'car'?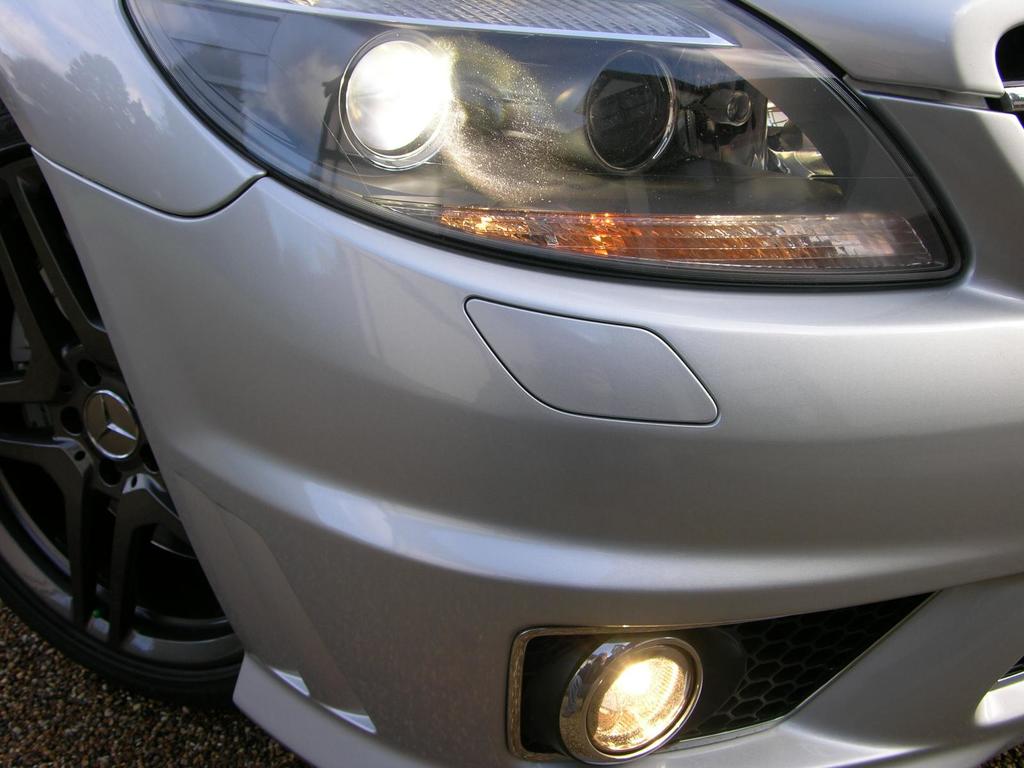
crop(0, 0, 1023, 767)
